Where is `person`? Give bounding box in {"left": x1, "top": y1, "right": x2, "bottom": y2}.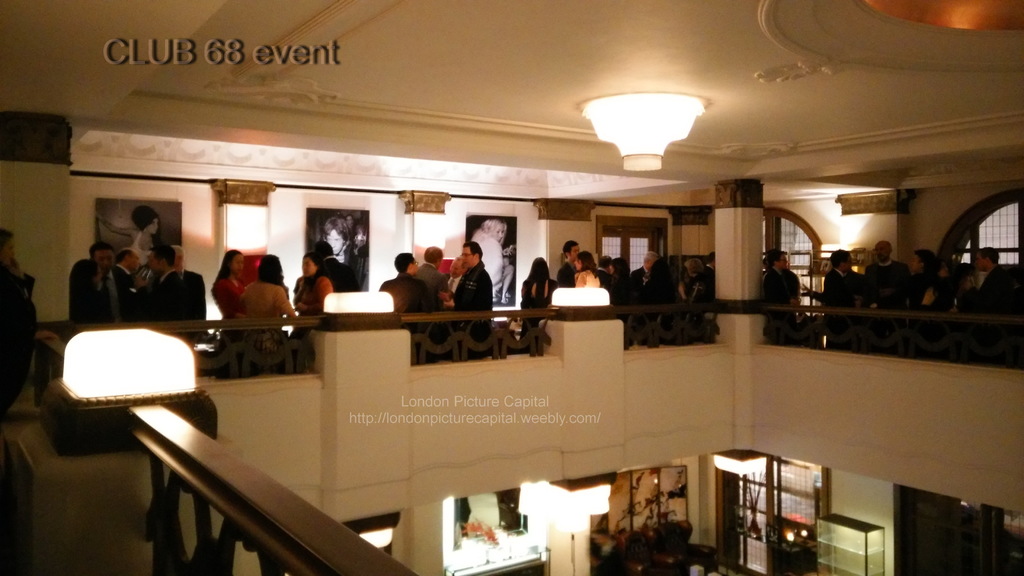
{"left": 910, "top": 243, "right": 944, "bottom": 356}.
